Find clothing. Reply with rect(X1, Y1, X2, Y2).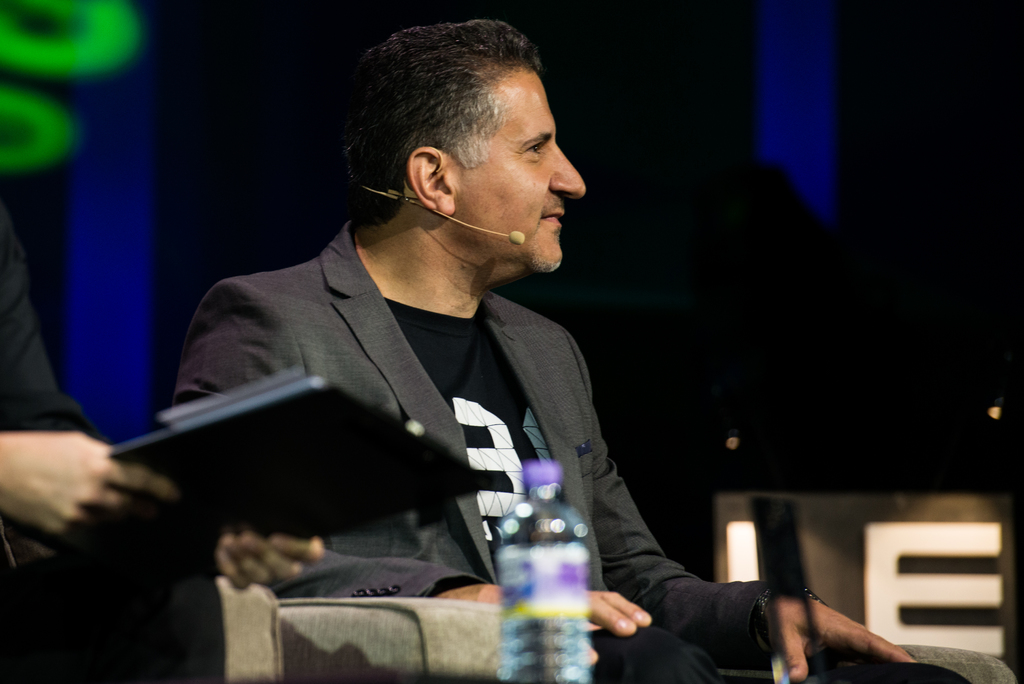
rect(162, 220, 974, 683).
